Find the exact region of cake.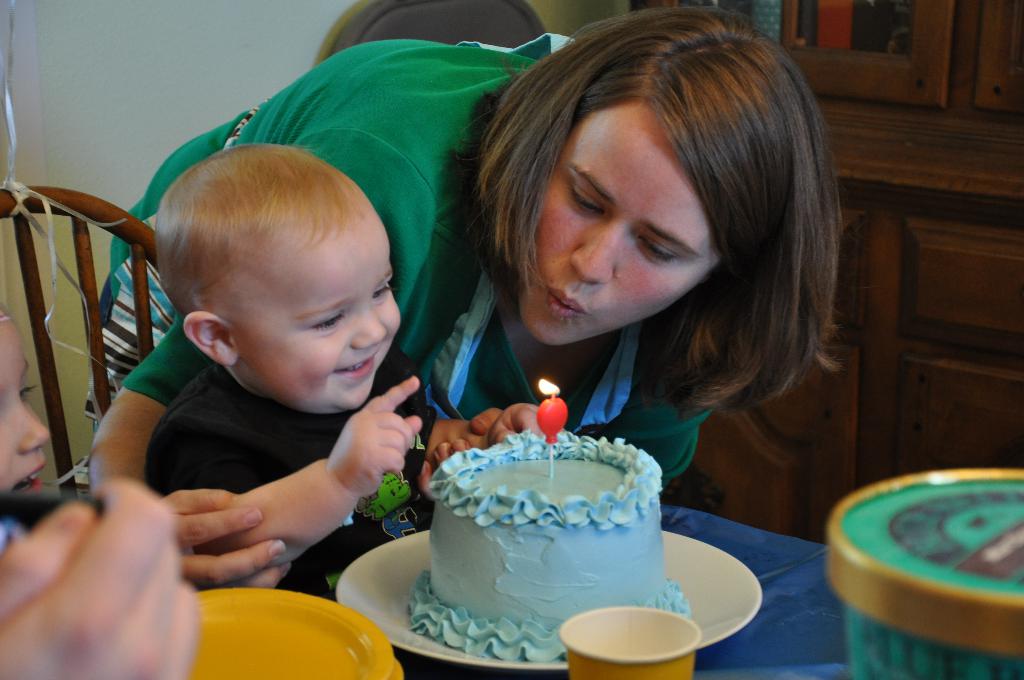
Exact region: pyautogui.locateOnScreen(390, 424, 692, 663).
